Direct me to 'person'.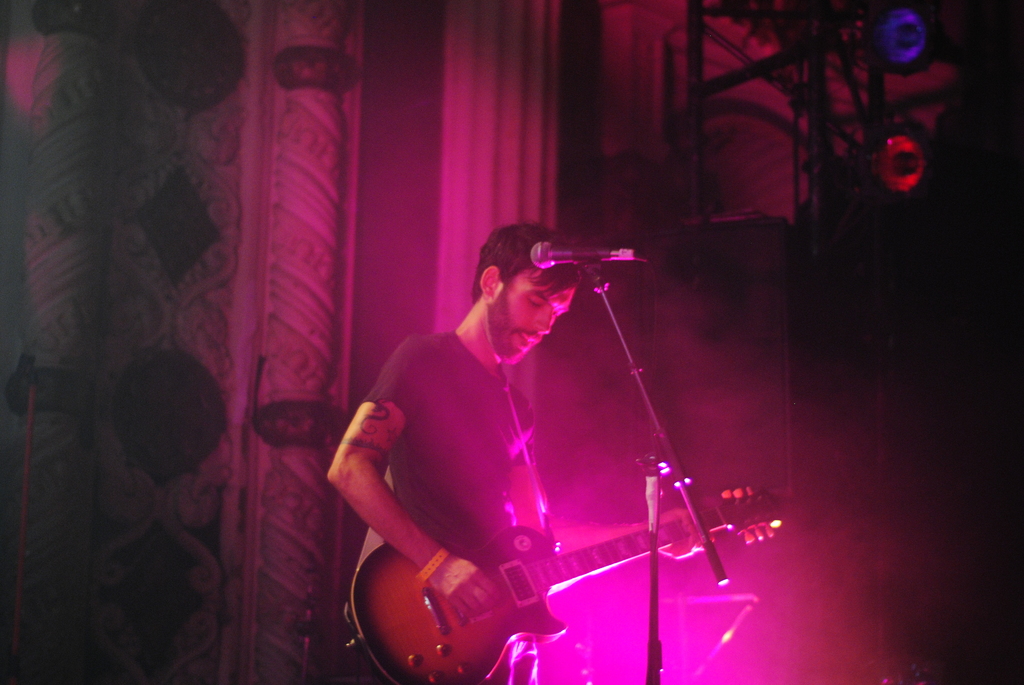
Direction: pyautogui.locateOnScreen(324, 216, 586, 684).
